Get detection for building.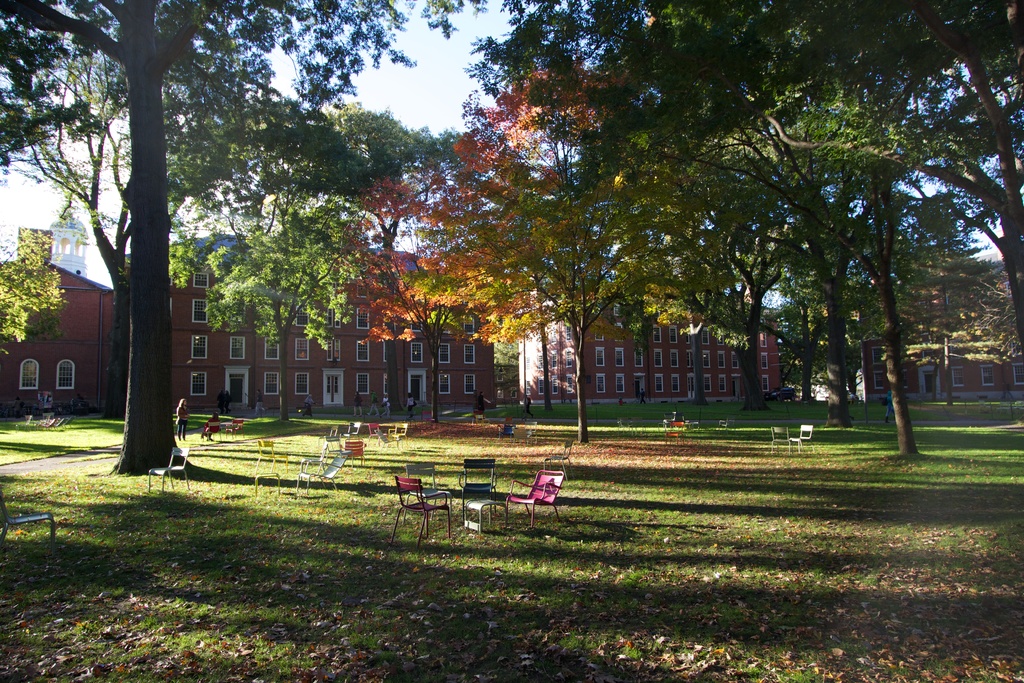
Detection: 844 262 1023 393.
